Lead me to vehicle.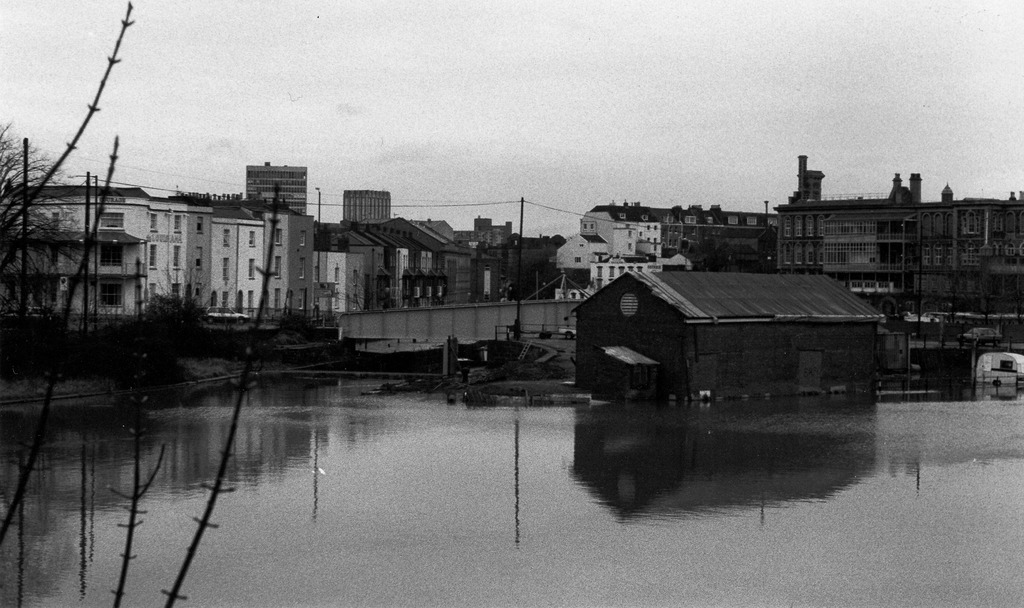
Lead to locate(202, 304, 252, 322).
